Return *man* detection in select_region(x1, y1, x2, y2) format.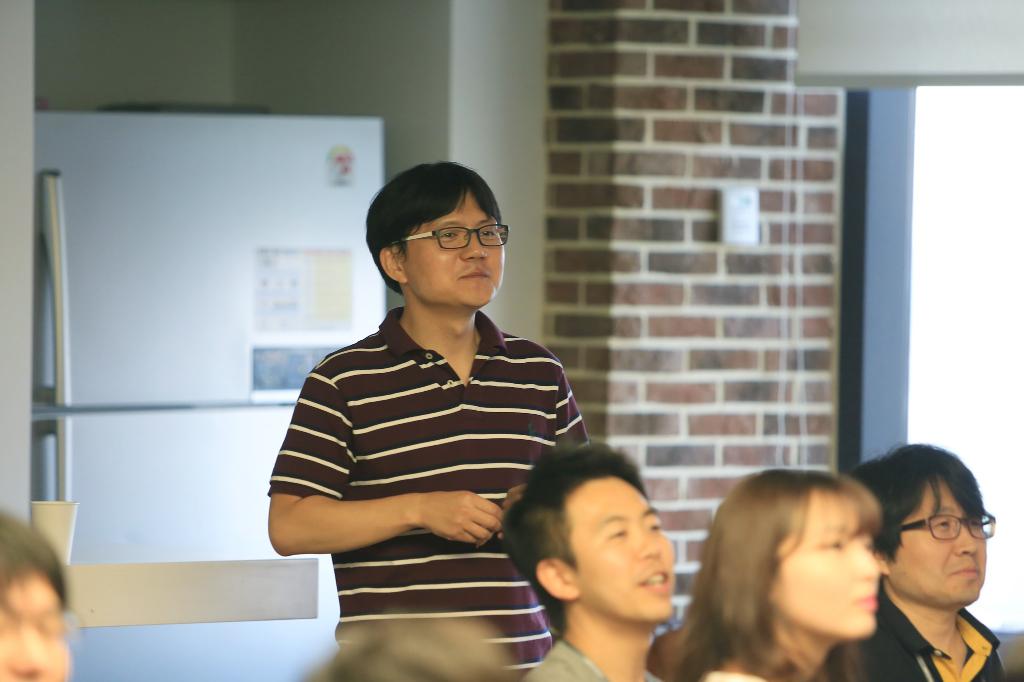
select_region(508, 441, 692, 681).
